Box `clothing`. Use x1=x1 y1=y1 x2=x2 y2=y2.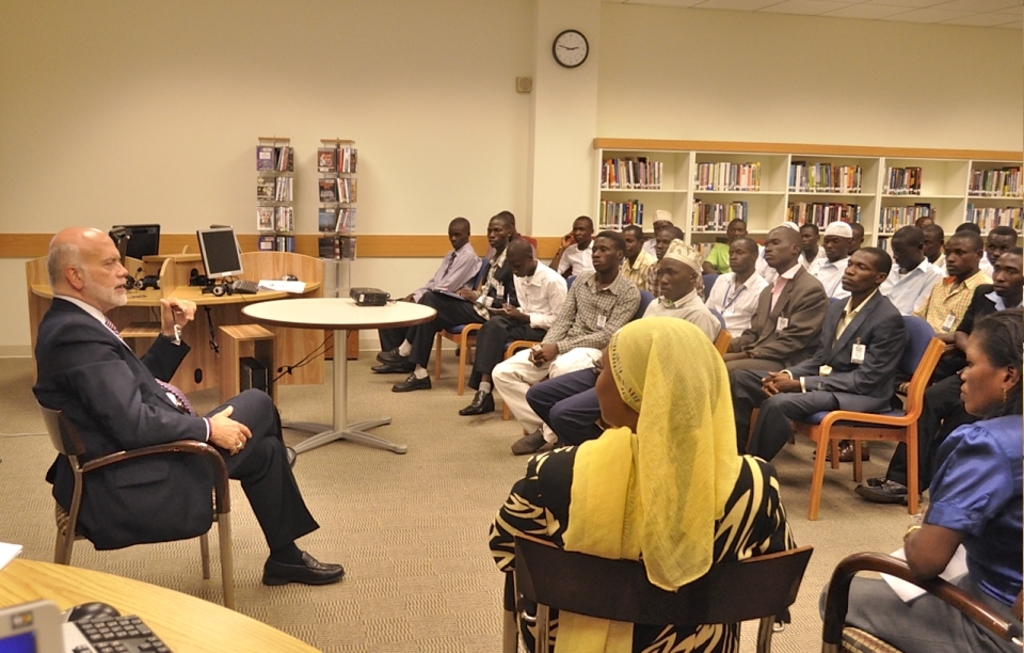
x1=705 y1=242 x2=734 y2=276.
